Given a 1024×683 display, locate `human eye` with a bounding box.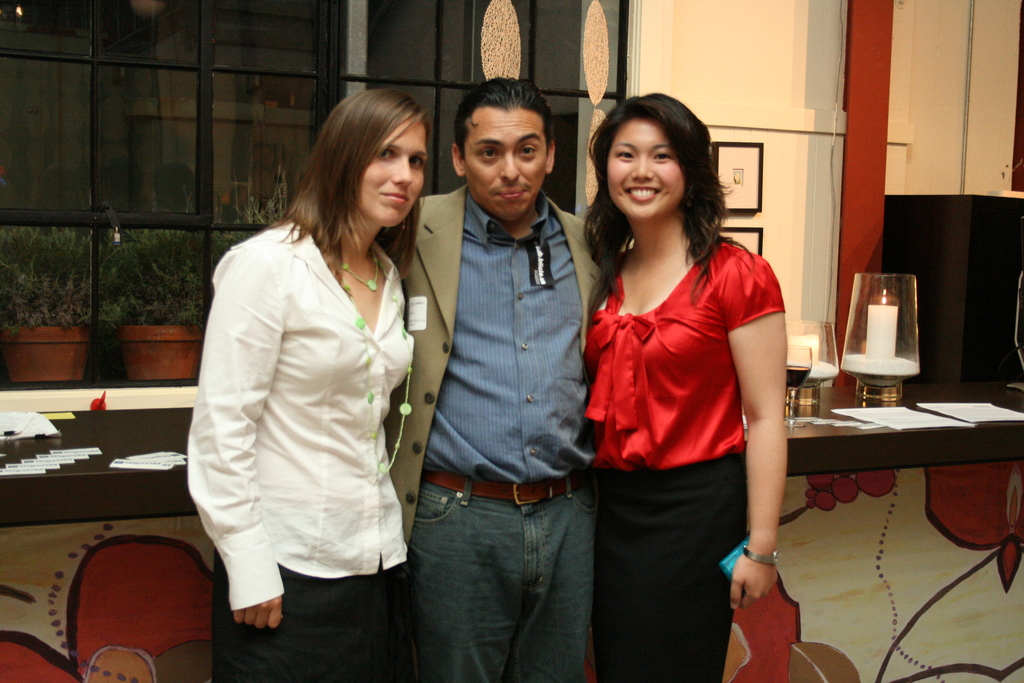
Located: detection(514, 142, 540, 158).
